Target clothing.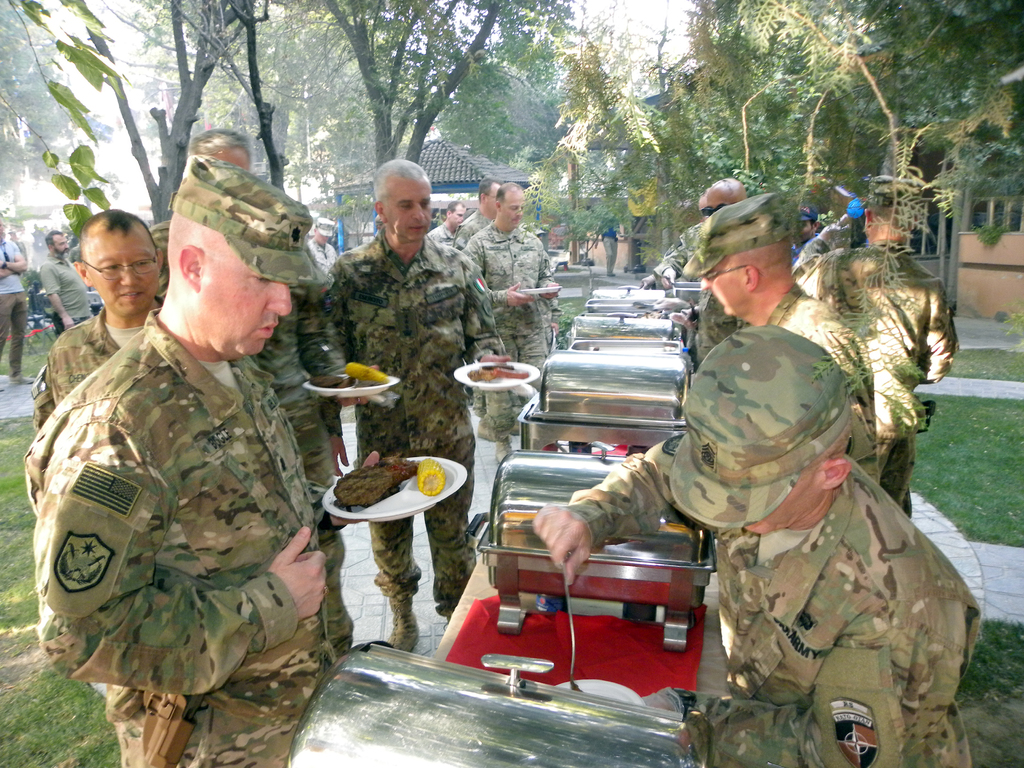
Target region: <bbox>0, 244, 29, 359</bbox>.
